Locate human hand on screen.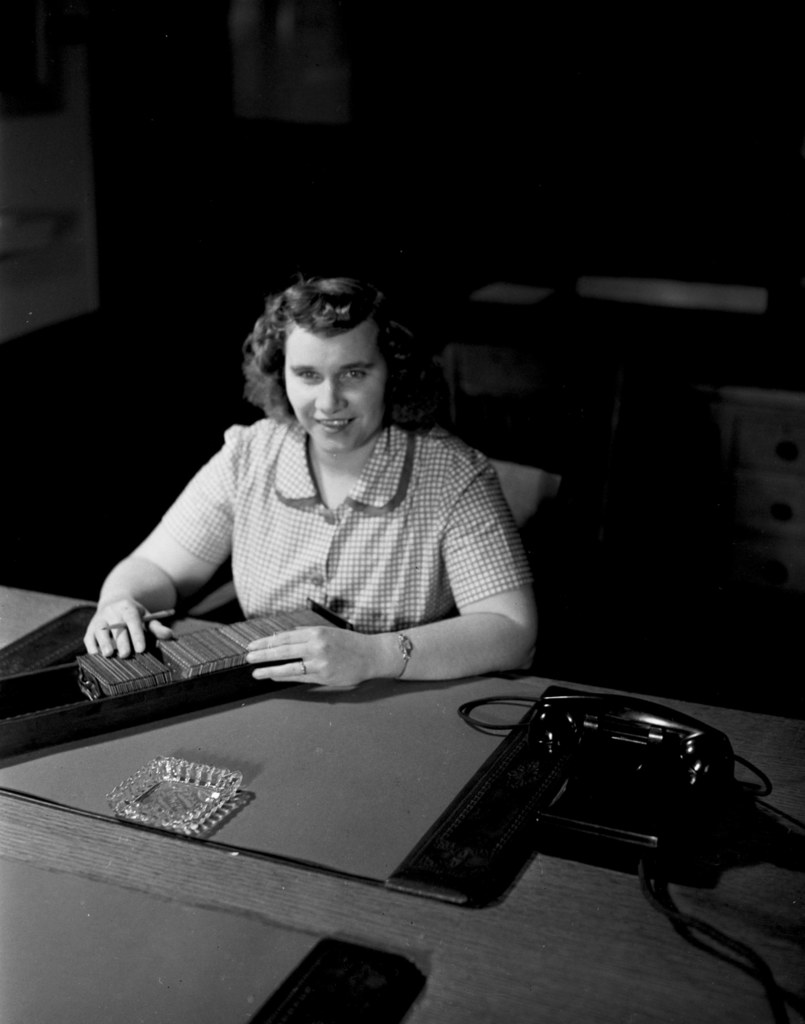
On screen at Rect(79, 591, 177, 664).
